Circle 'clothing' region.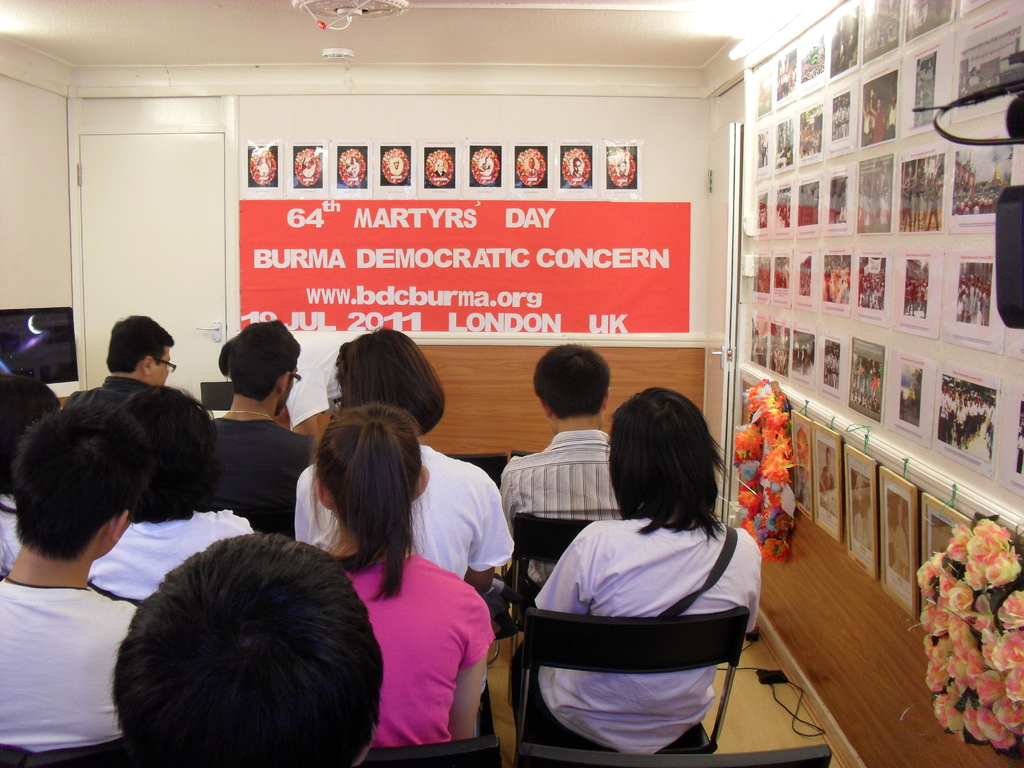
Region: BBox(283, 327, 372, 430).
